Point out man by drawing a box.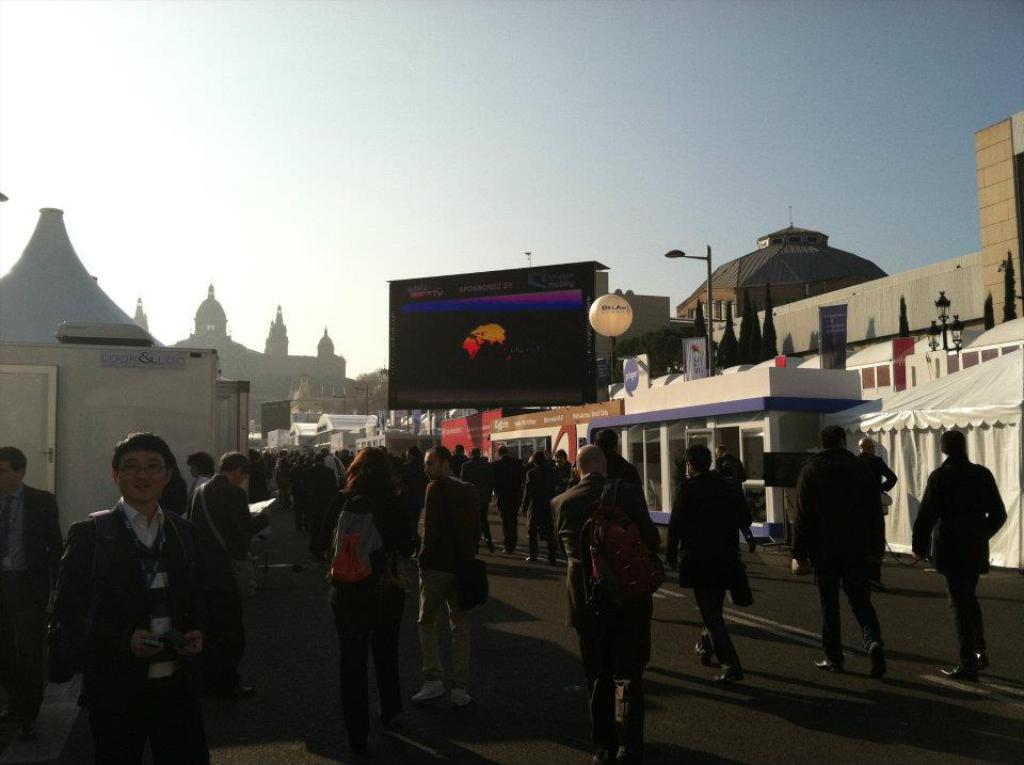
pyautogui.locateOnScreen(665, 442, 747, 683).
